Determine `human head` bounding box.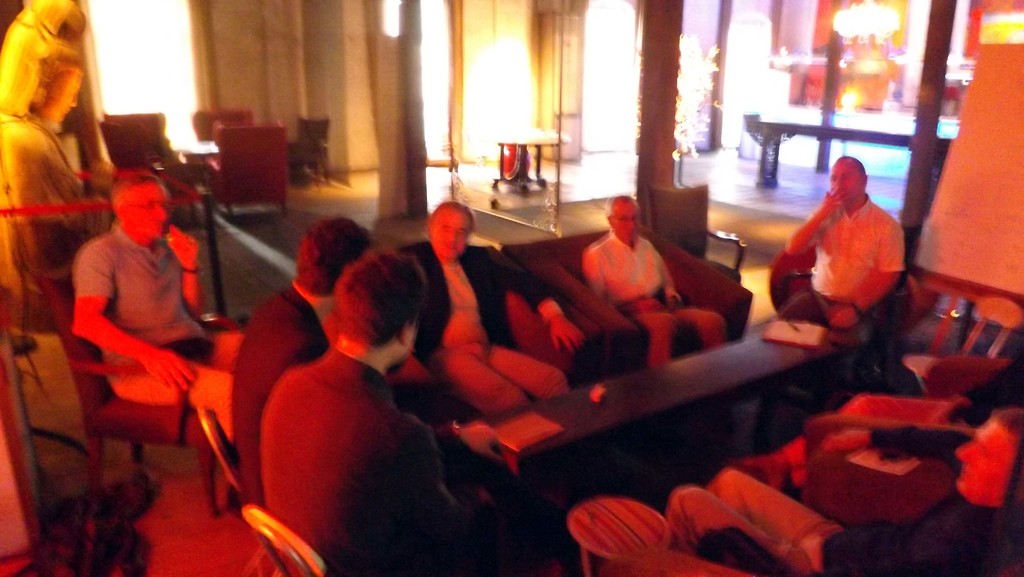
Determined: l=831, t=154, r=868, b=204.
